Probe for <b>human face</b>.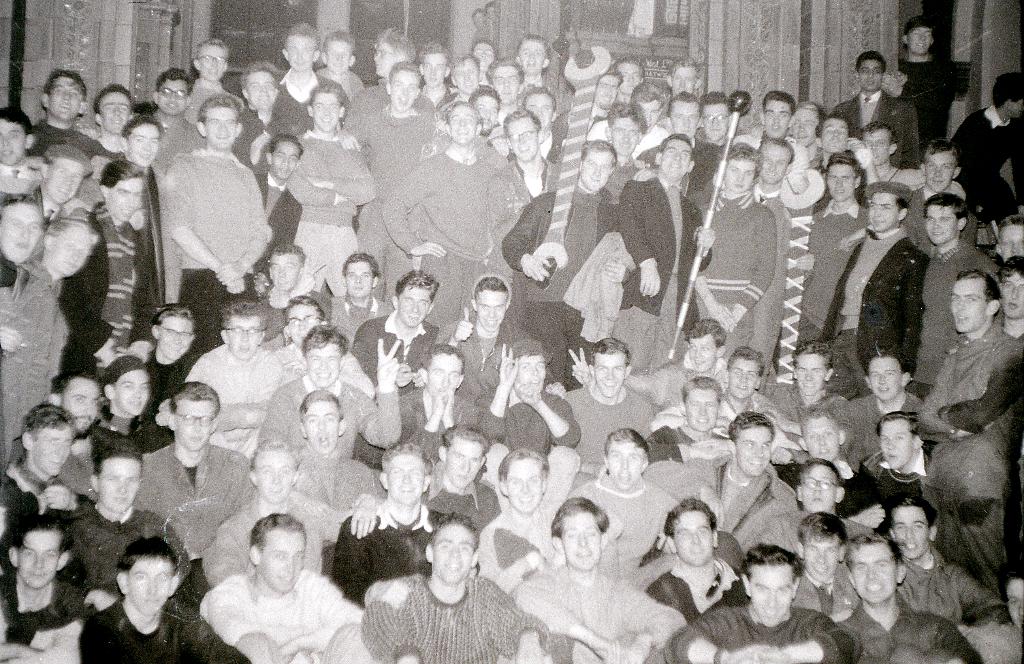
Probe result: 450, 104, 480, 142.
